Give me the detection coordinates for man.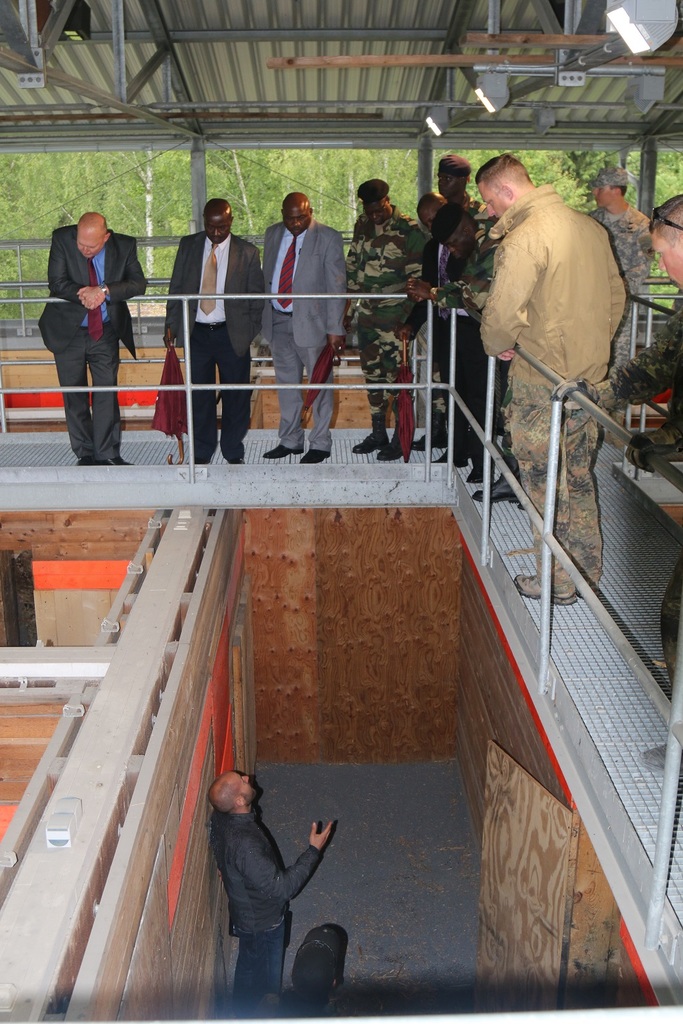
box=[208, 774, 337, 1016].
